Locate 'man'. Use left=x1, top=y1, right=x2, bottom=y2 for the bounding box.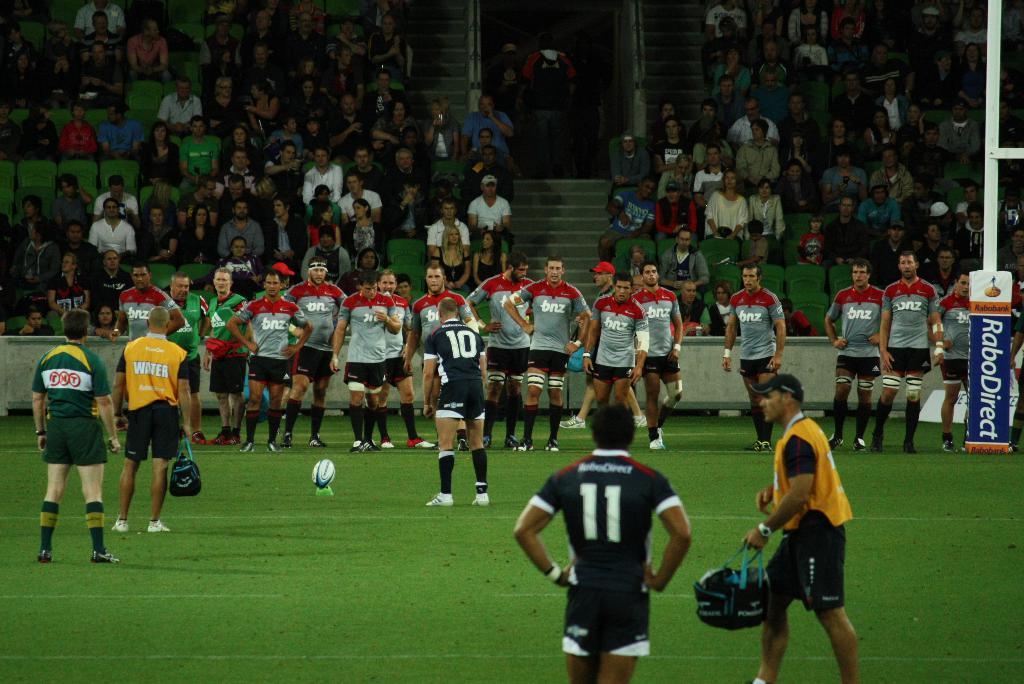
left=466, top=253, right=542, bottom=450.
